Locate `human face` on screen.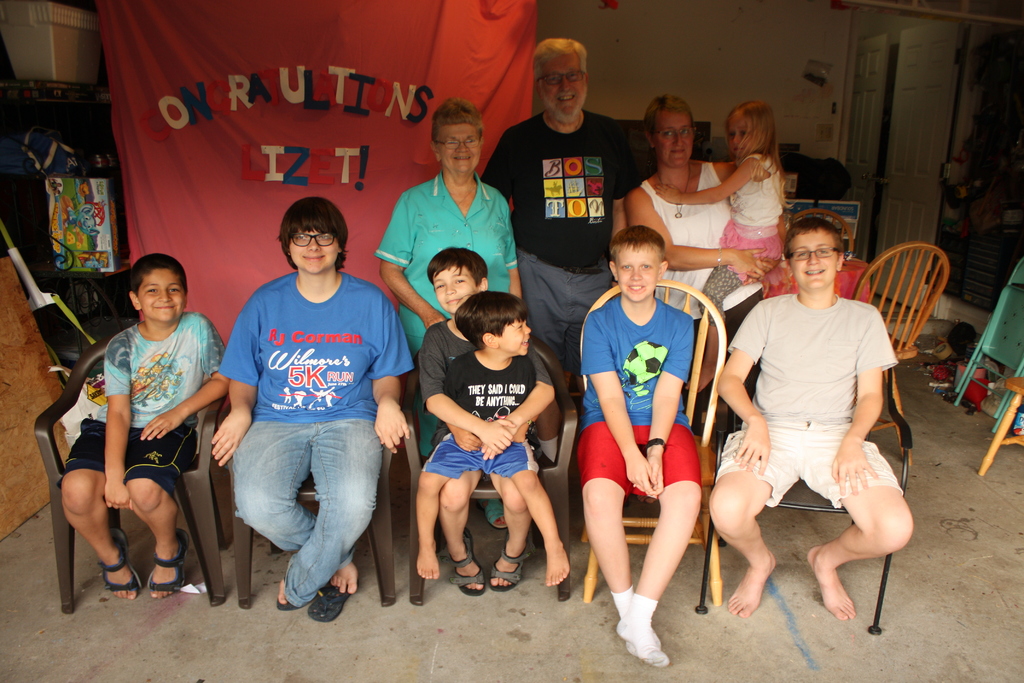
On screen at detection(499, 317, 532, 356).
